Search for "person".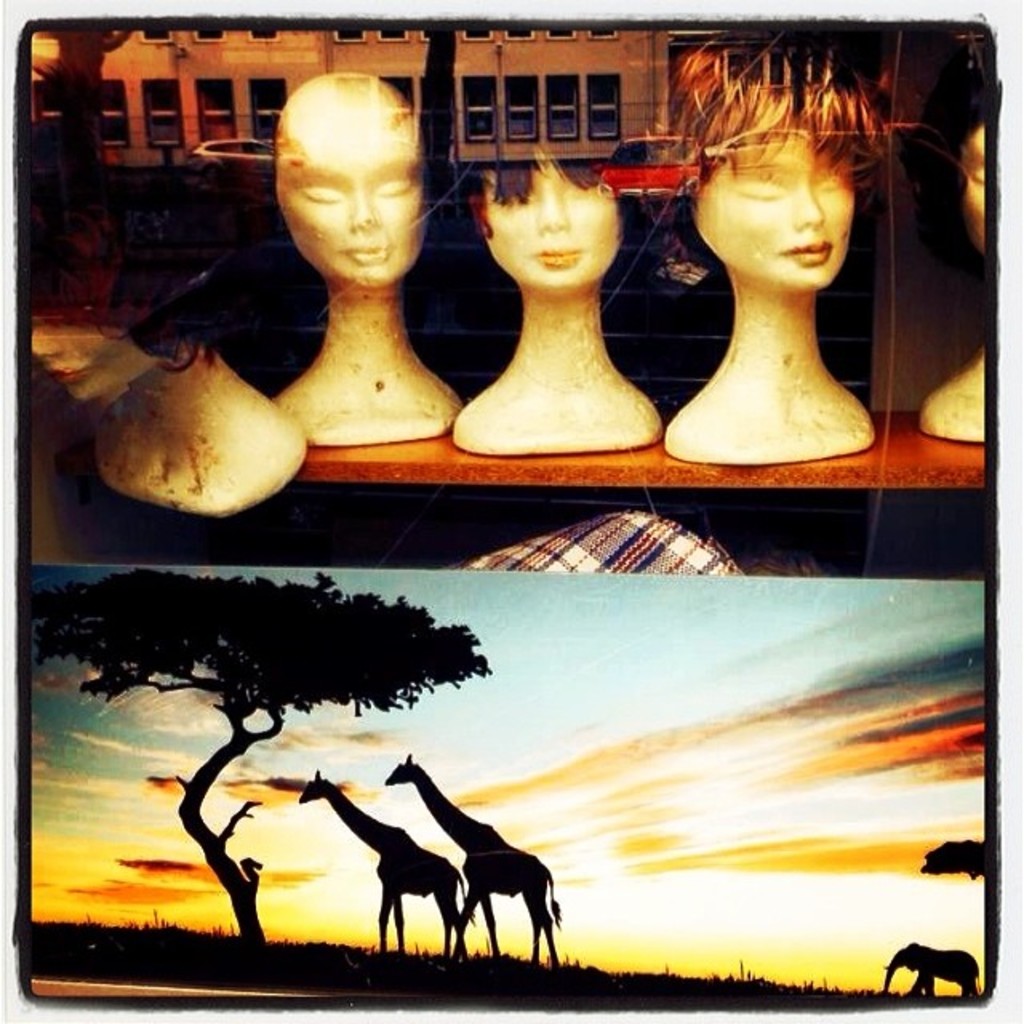
Found at [910,64,987,443].
